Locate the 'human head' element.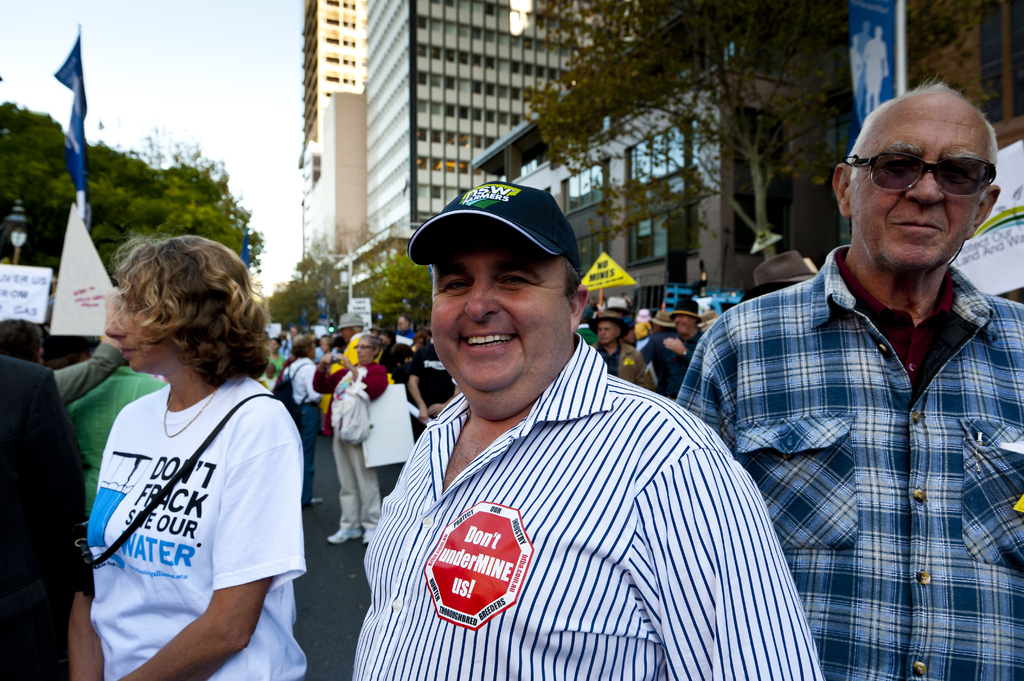
Element bbox: region(645, 307, 669, 335).
